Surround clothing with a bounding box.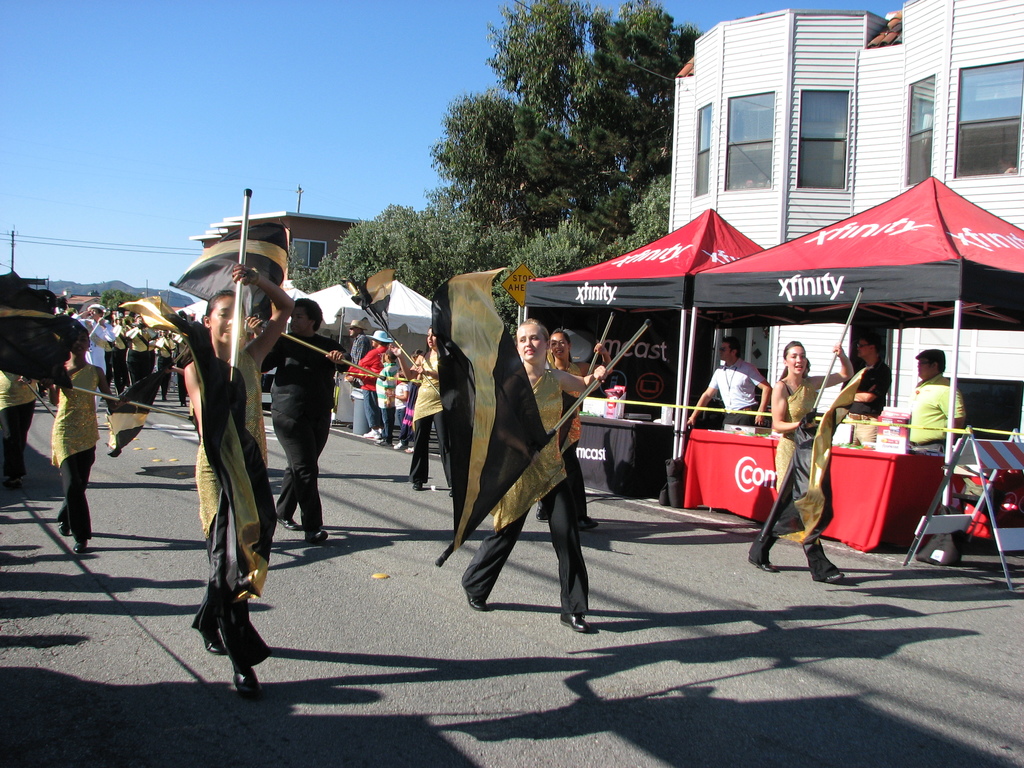
Rect(708, 356, 765, 426).
